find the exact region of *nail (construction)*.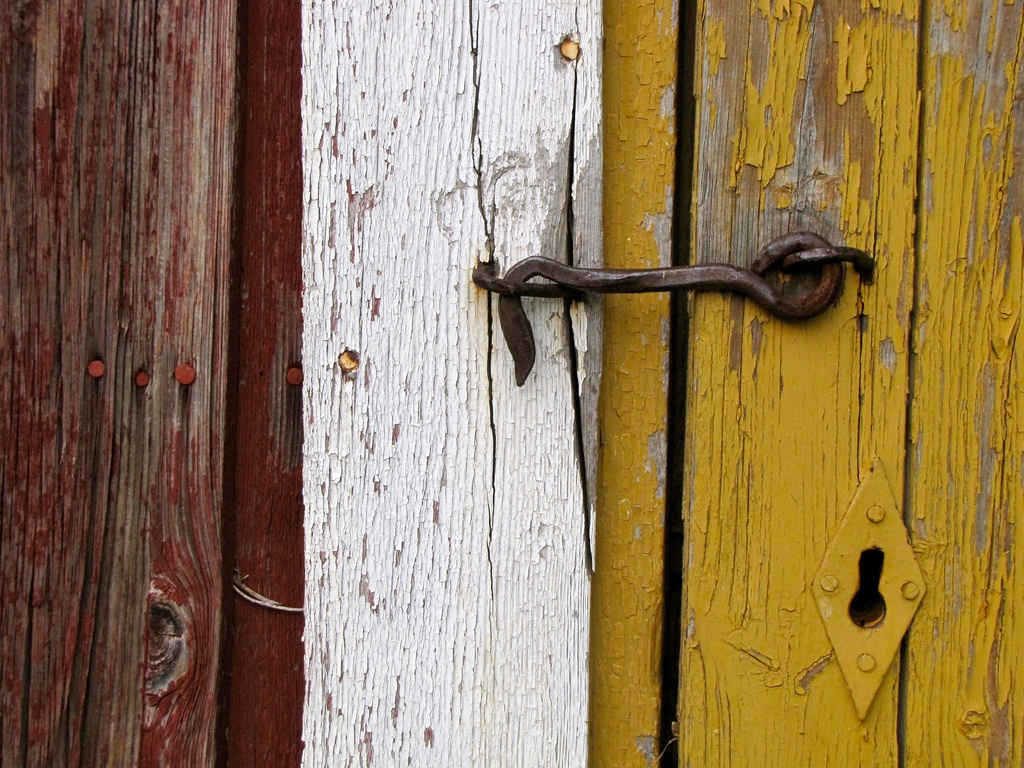
Exact region: [88, 358, 110, 379].
